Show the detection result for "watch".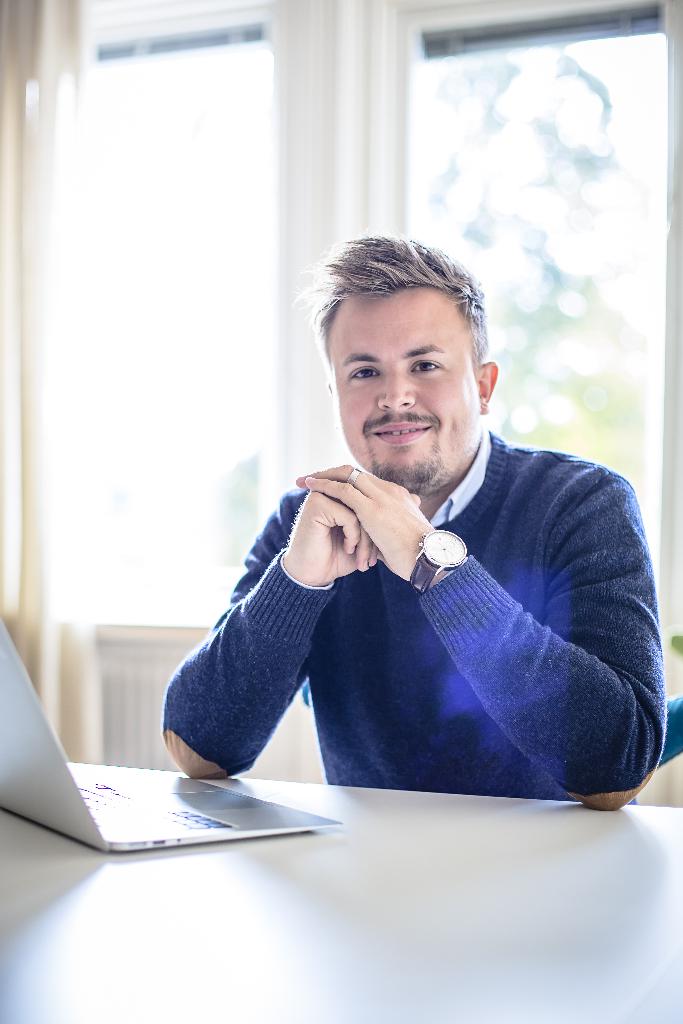
box(409, 529, 465, 592).
